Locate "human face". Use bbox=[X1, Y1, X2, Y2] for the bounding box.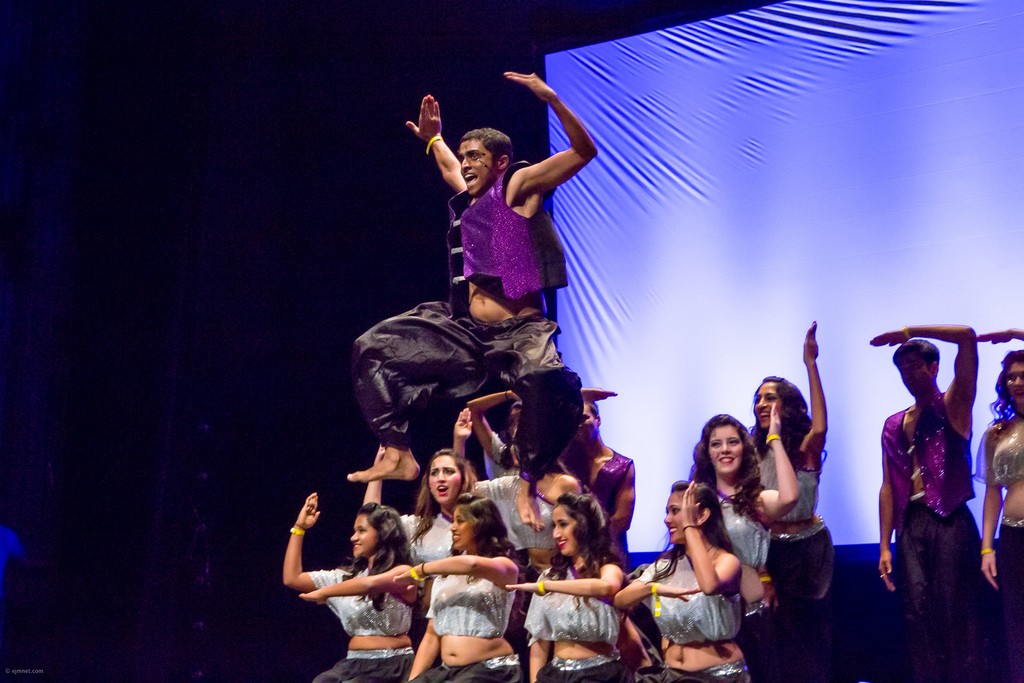
bbox=[552, 506, 574, 553].
